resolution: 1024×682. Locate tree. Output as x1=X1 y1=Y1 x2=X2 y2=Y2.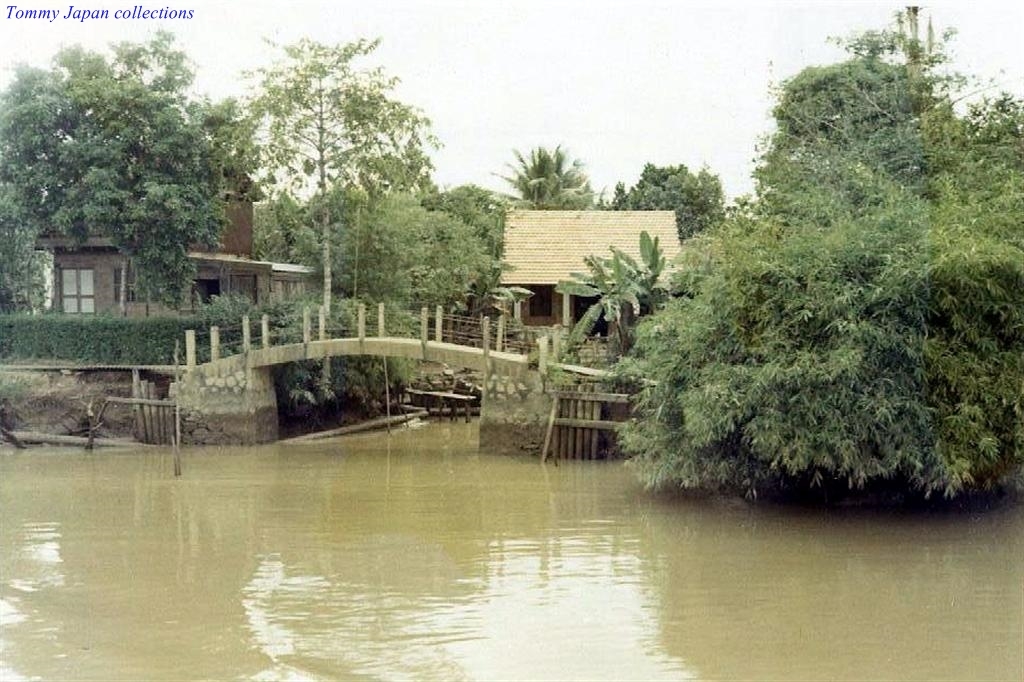
x1=489 y1=142 x2=611 y2=215.
